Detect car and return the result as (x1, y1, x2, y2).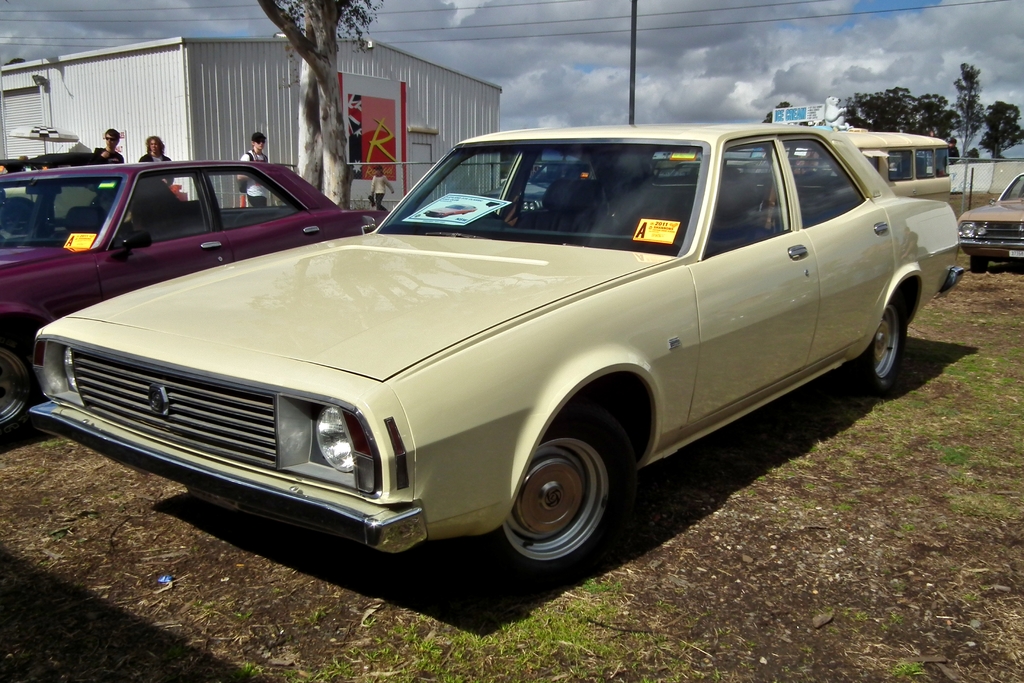
(955, 176, 1023, 276).
